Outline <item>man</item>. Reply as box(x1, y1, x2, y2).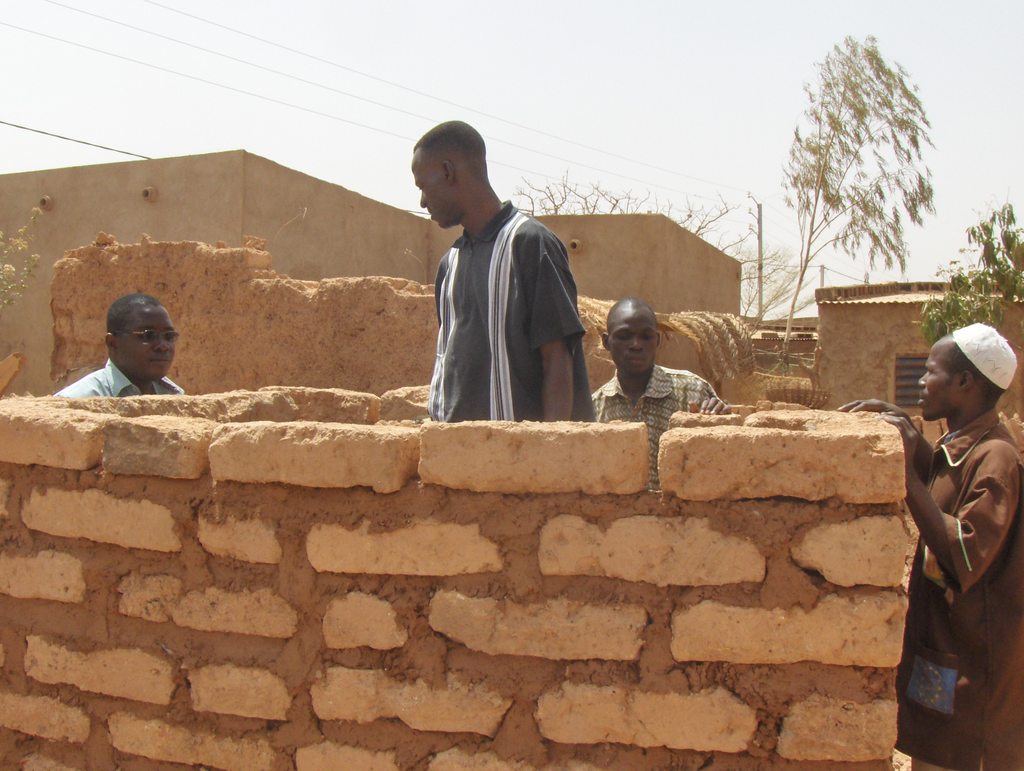
box(840, 318, 1023, 770).
